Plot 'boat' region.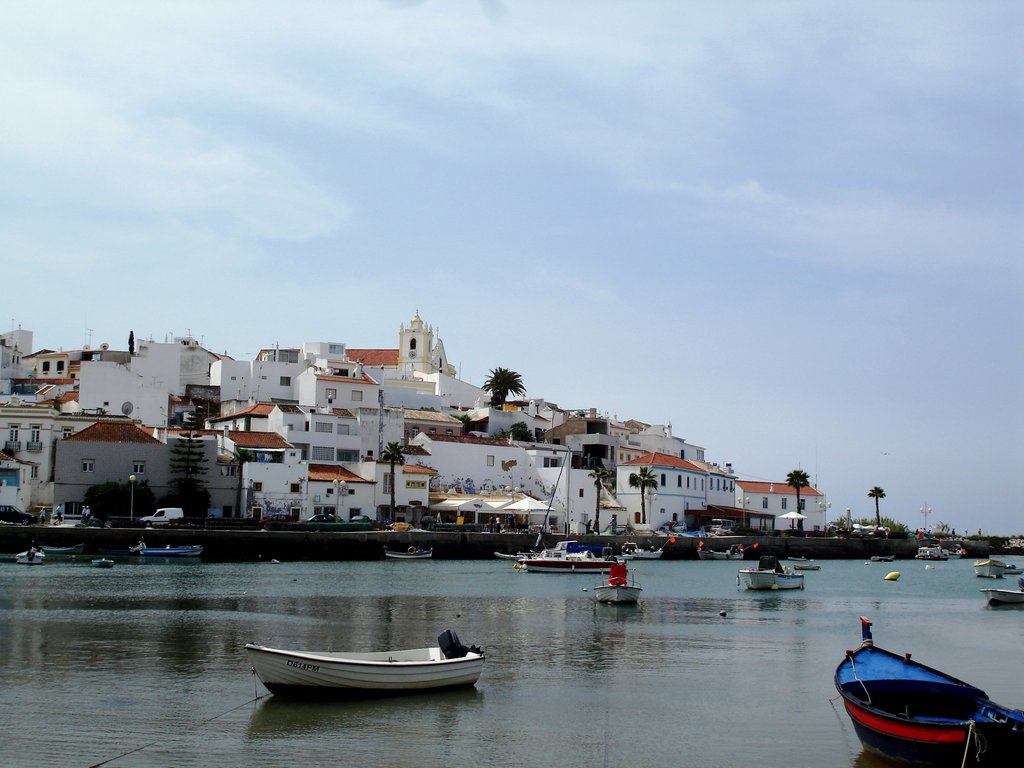
Plotted at 243/624/488/701.
